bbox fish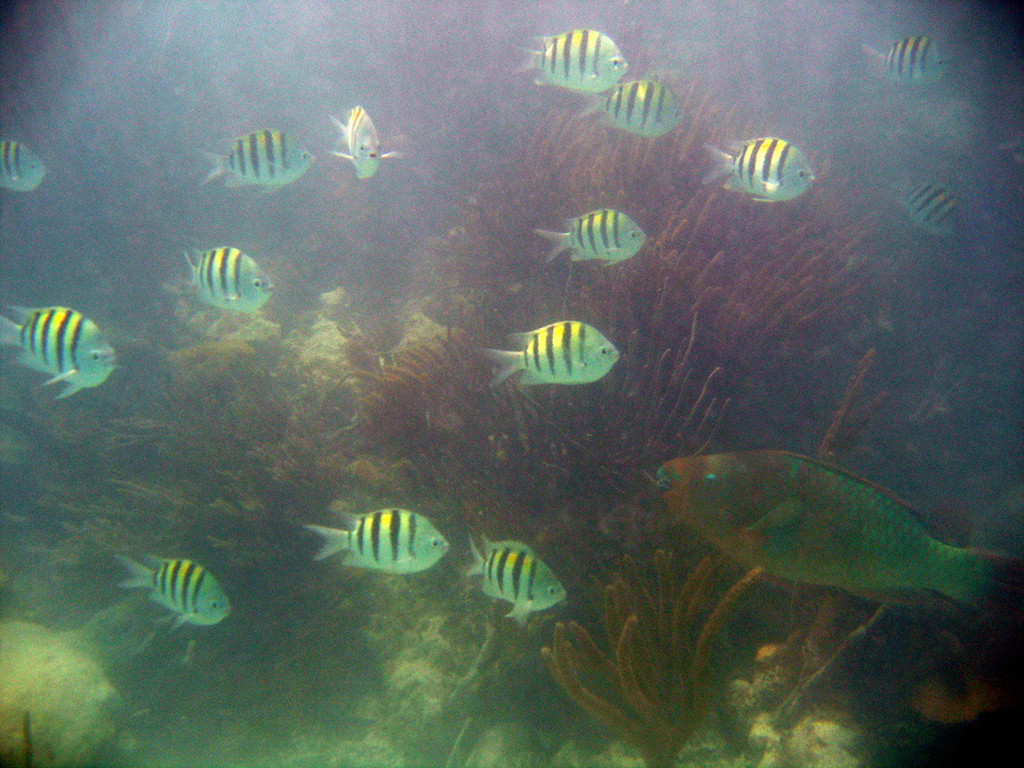
[x1=532, y1=206, x2=647, y2=268]
